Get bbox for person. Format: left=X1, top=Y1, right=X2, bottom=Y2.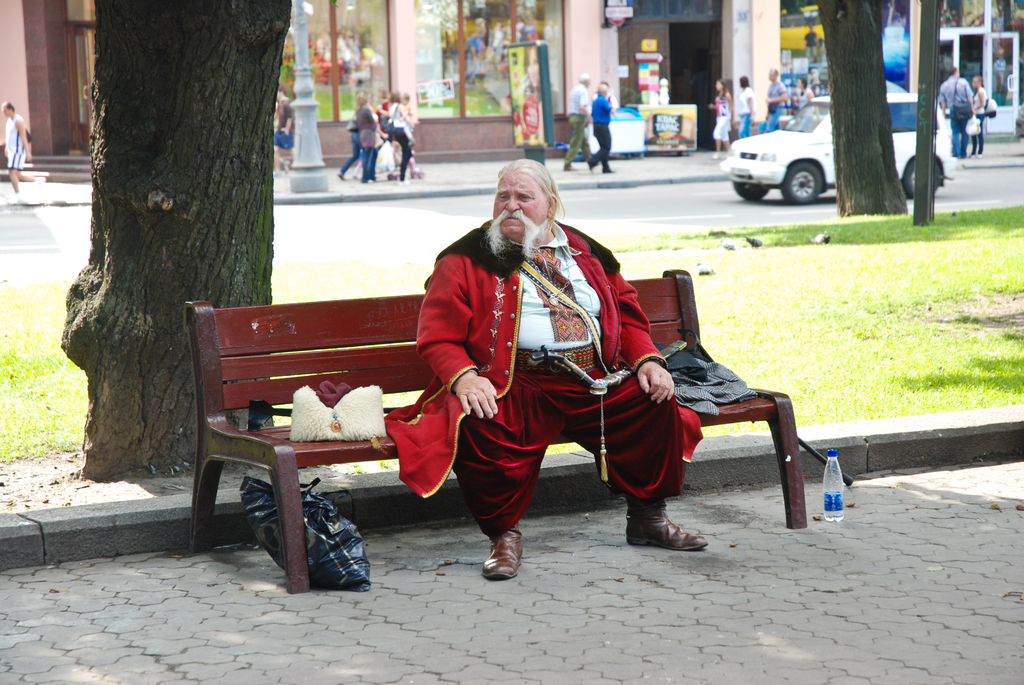
left=353, top=84, right=395, bottom=182.
